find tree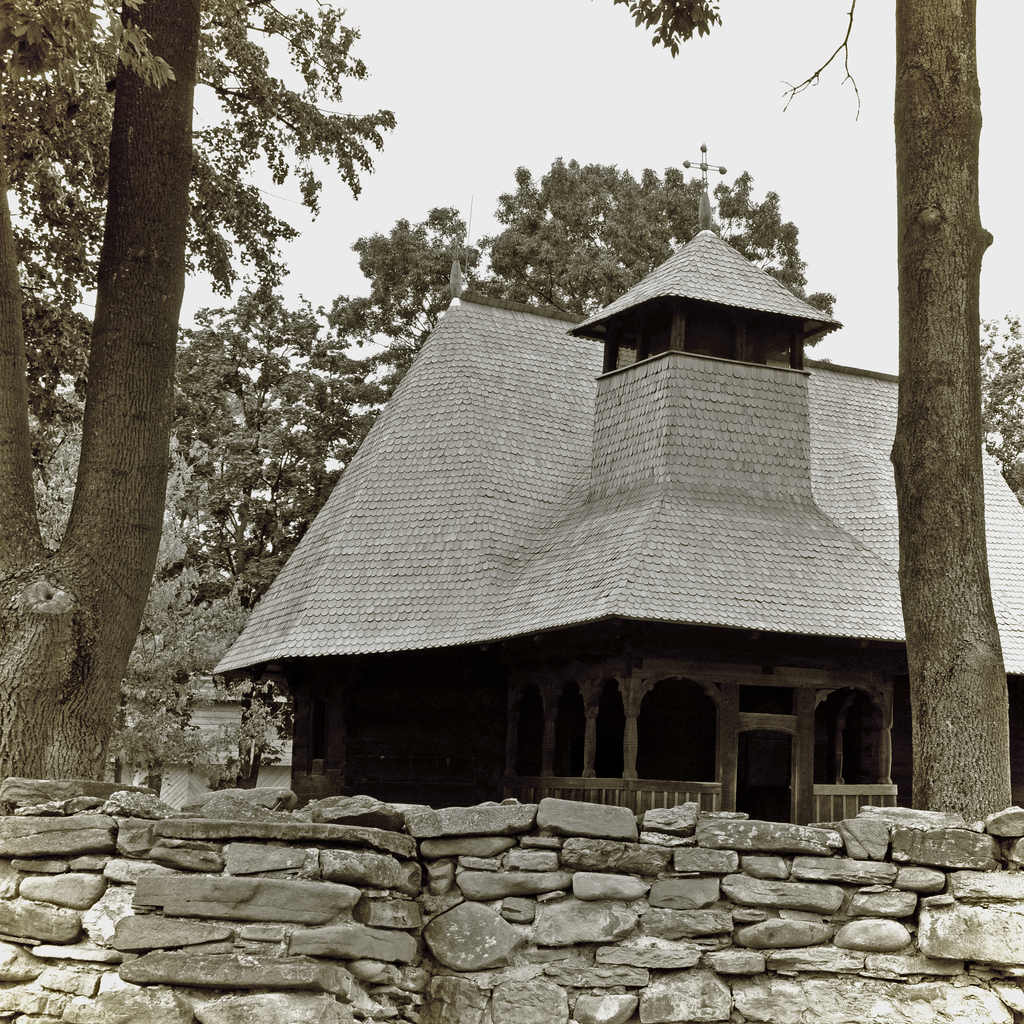
bbox=(140, 155, 818, 725)
